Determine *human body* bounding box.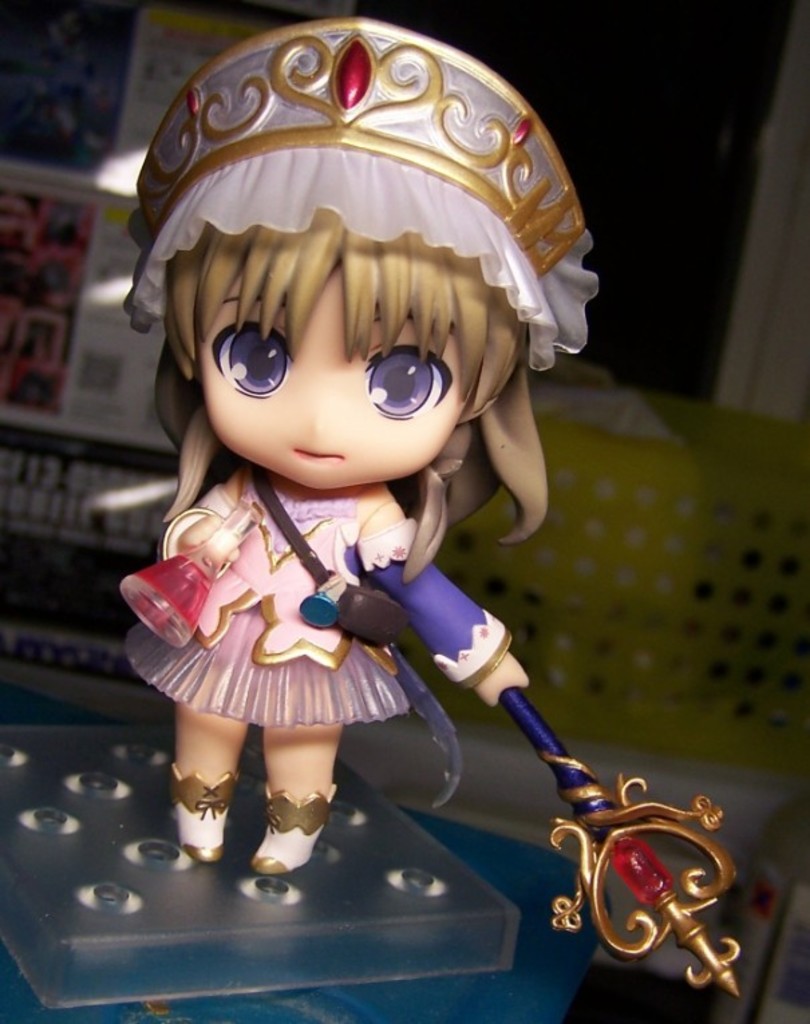
Determined: (114,155,580,890).
